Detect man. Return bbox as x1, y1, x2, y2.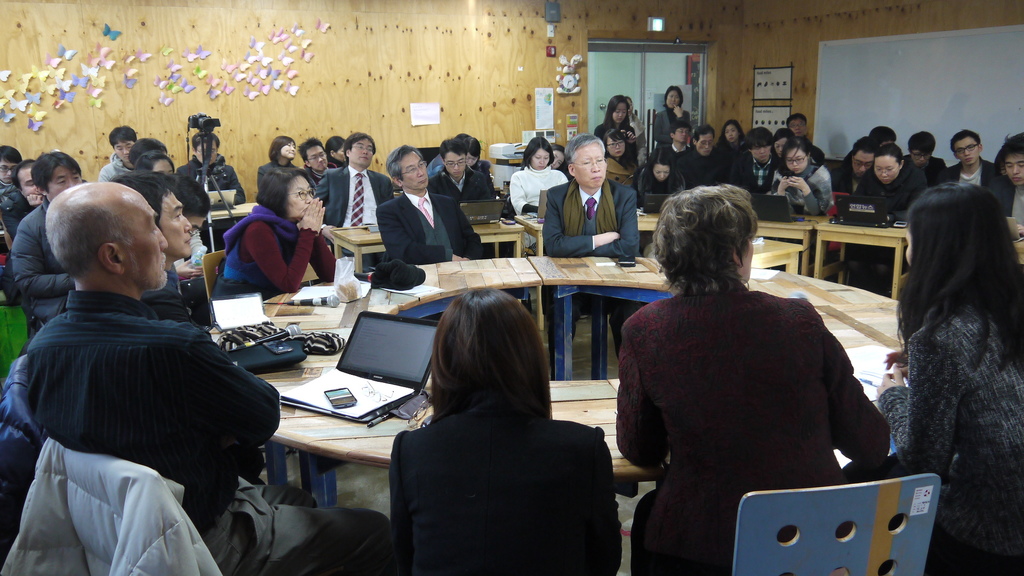
534, 134, 642, 256.
